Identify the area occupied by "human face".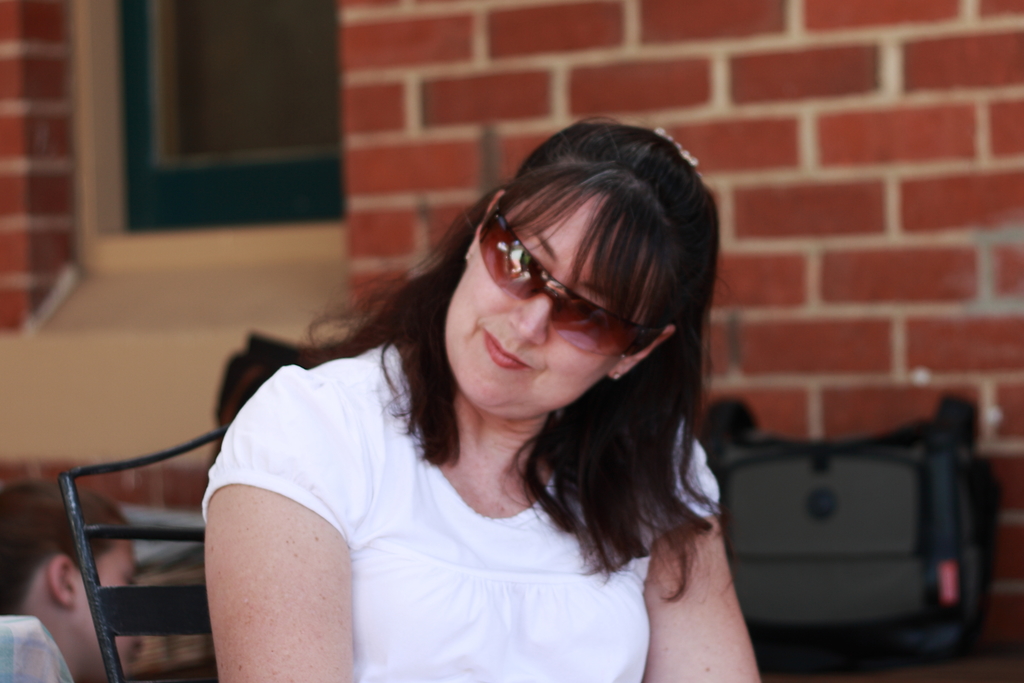
Area: locate(78, 528, 138, 671).
